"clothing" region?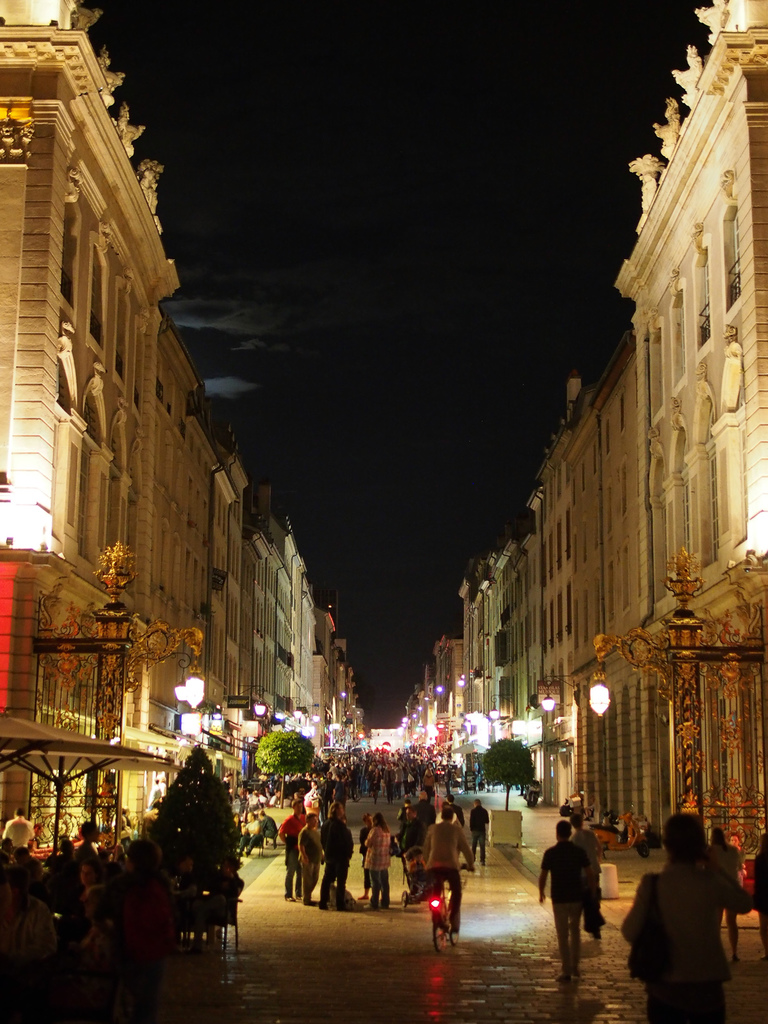
BBox(298, 826, 321, 894)
